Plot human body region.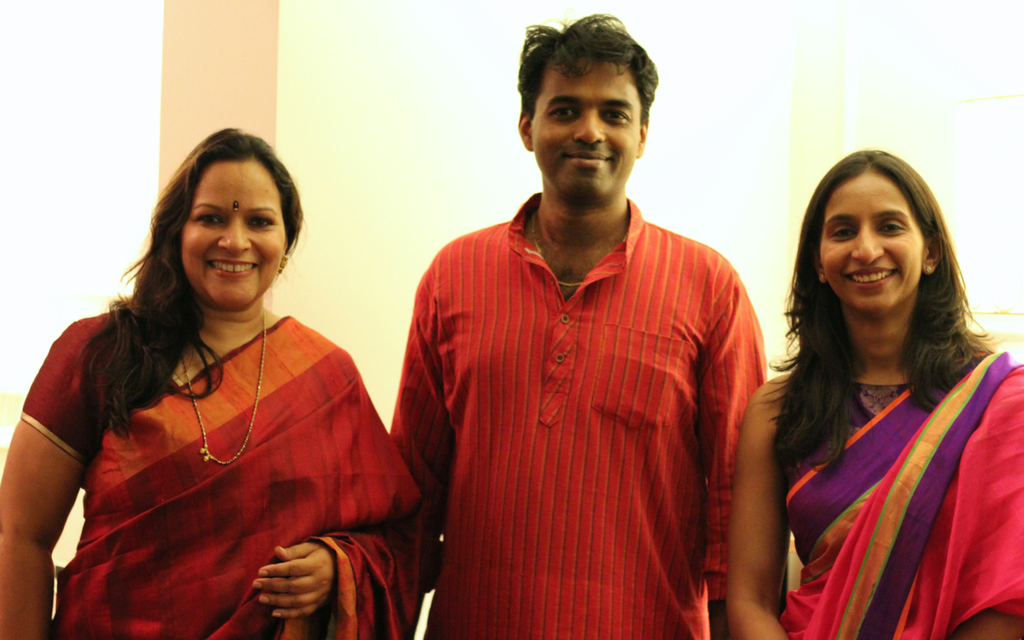
Plotted at 0,129,434,638.
